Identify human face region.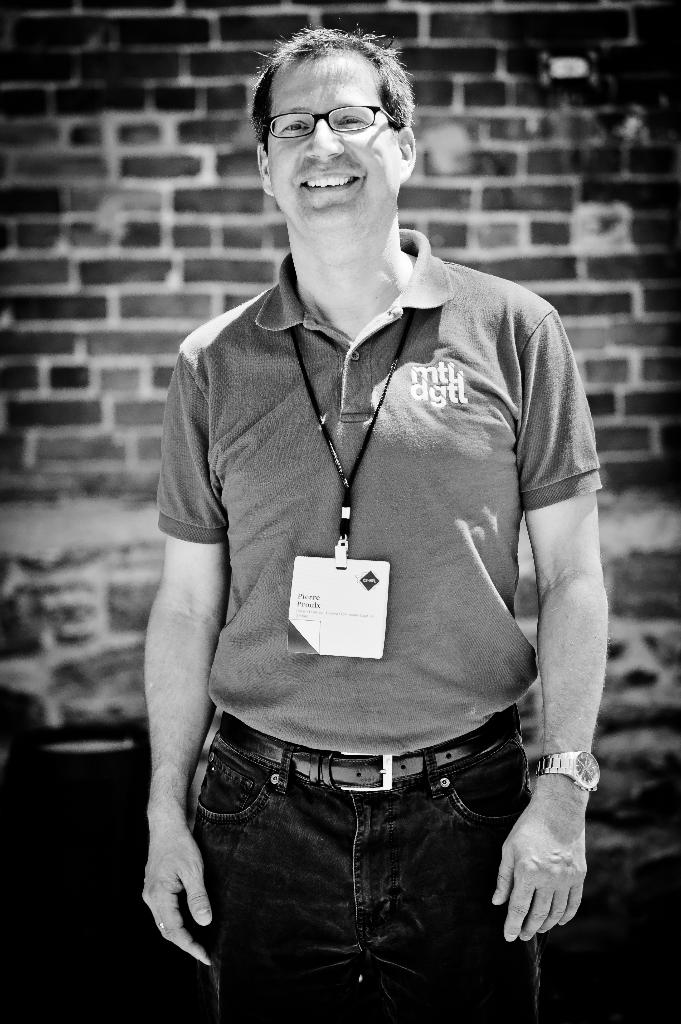
Region: [left=271, top=48, right=398, bottom=232].
